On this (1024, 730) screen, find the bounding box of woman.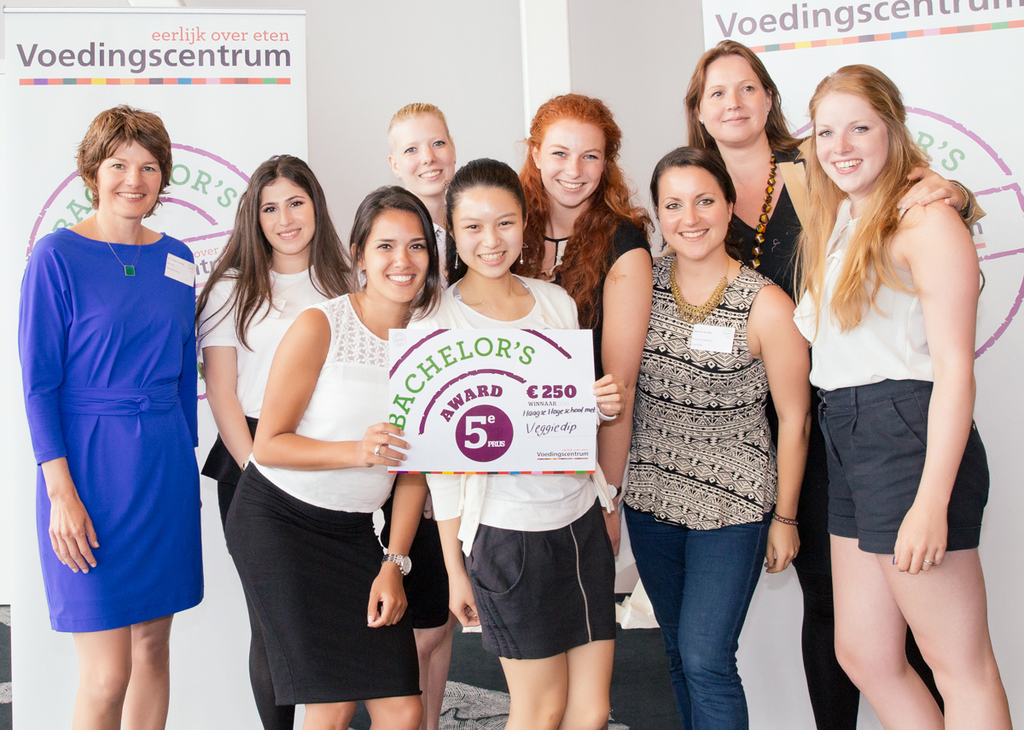
Bounding box: x1=793, y1=63, x2=1021, y2=729.
